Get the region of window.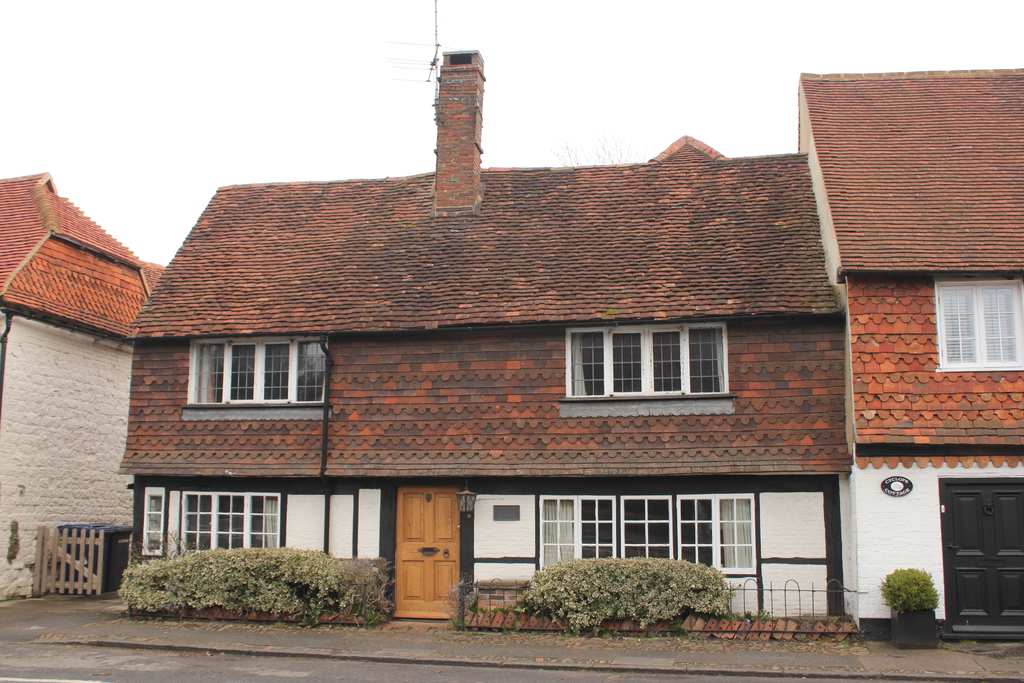
locate(134, 486, 174, 564).
